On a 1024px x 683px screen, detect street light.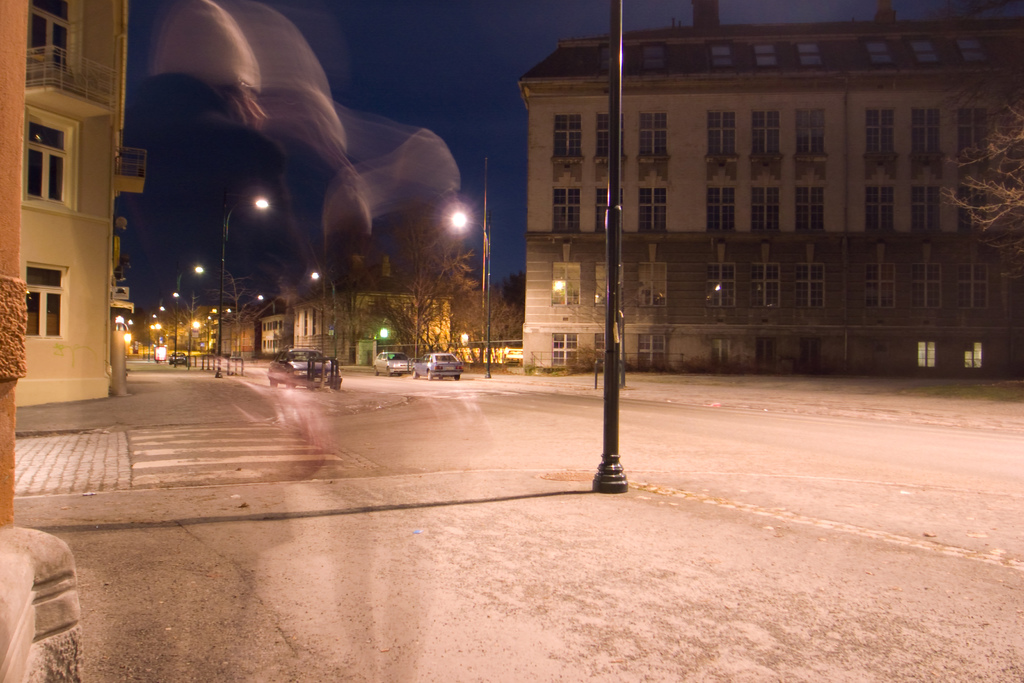
box(218, 185, 273, 379).
